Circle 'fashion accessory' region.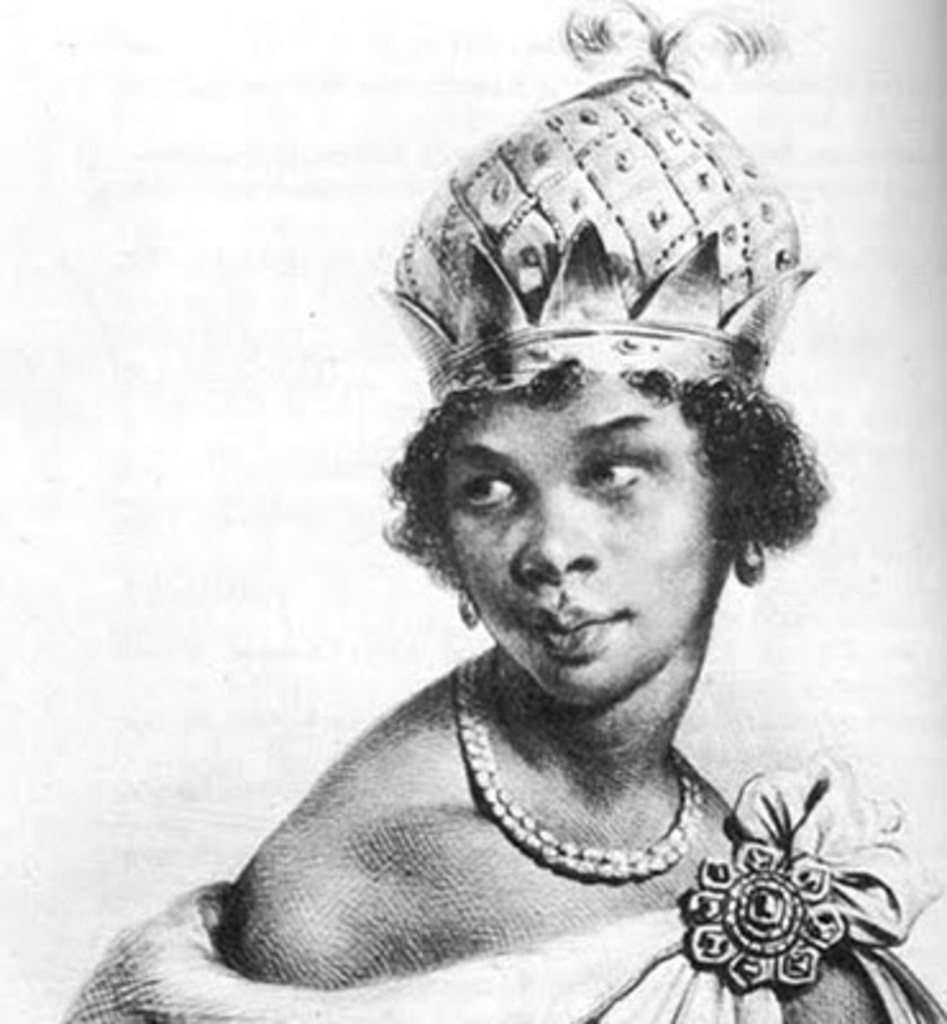
Region: bbox(384, 0, 809, 399).
